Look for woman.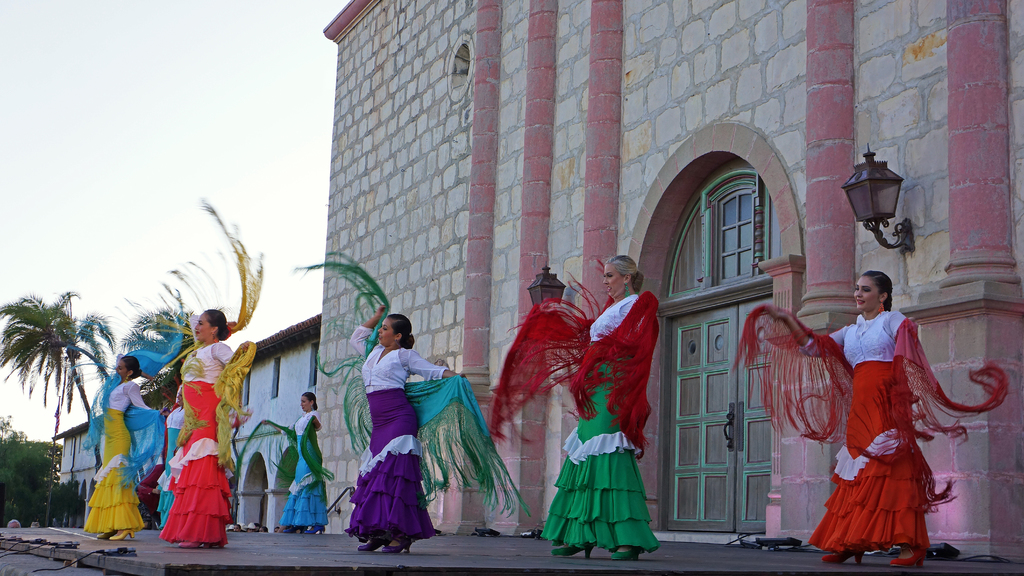
Found: (left=161, top=377, right=189, bottom=514).
